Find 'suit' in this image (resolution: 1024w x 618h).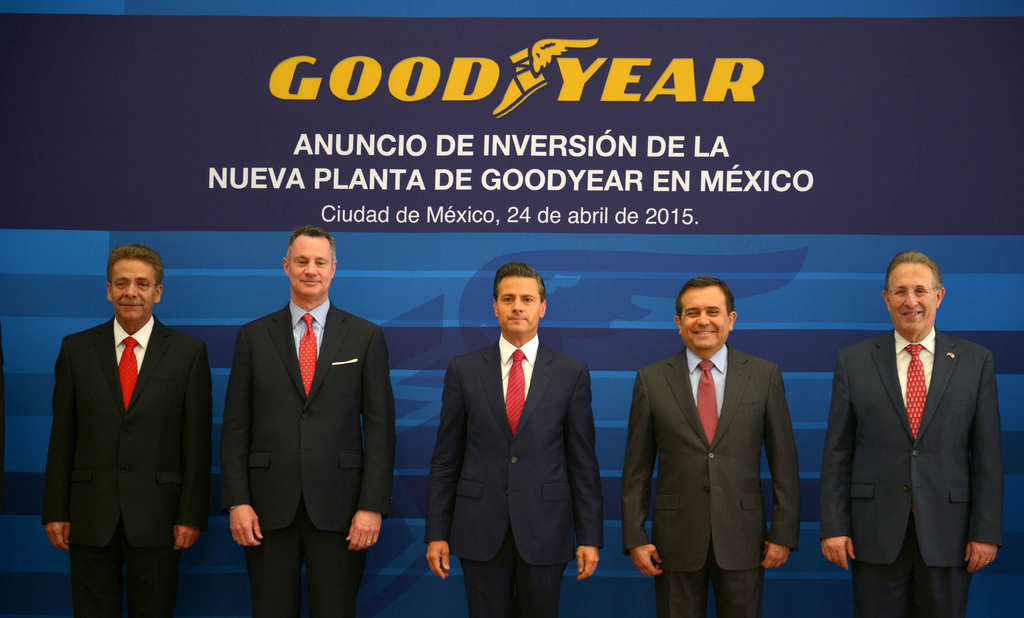
region(621, 344, 805, 617).
